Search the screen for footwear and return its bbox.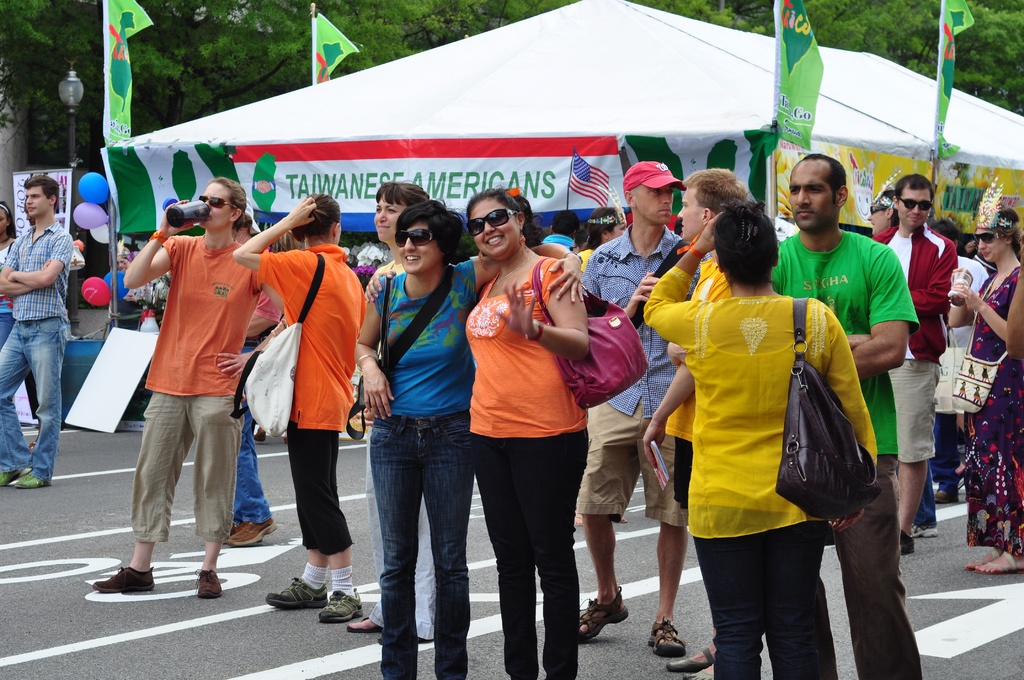
Found: bbox(227, 517, 278, 547).
